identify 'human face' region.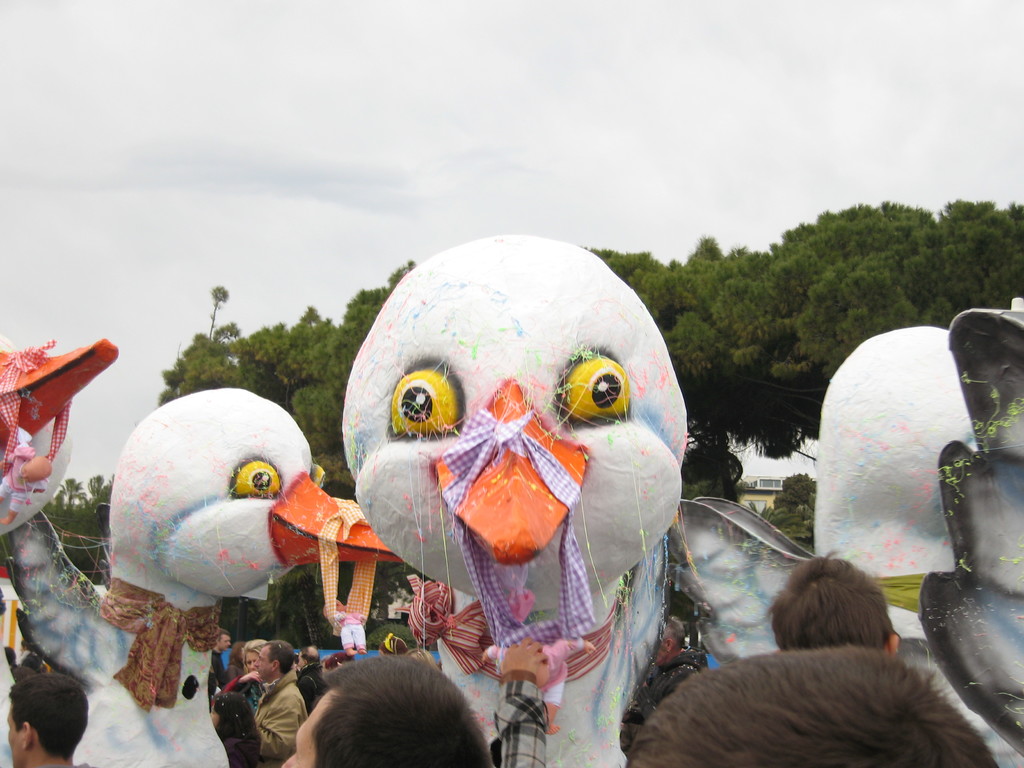
Region: (left=255, top=646, right=272, bottom=676).
